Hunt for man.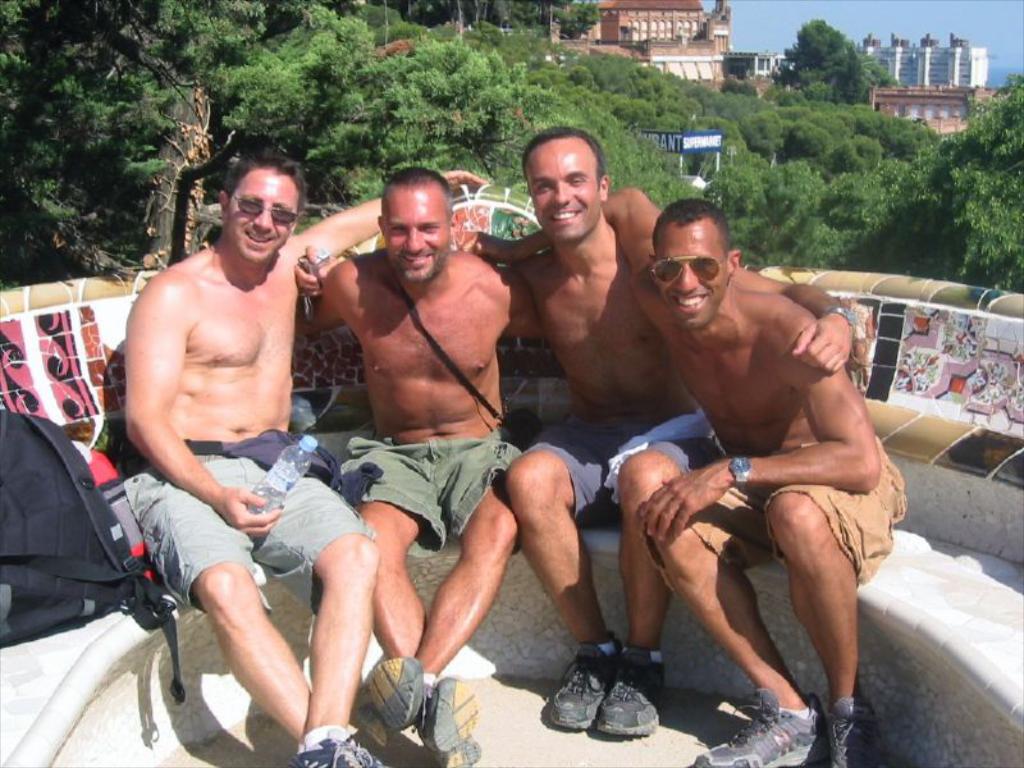
Hunted down at detection(115, 150, 378, 767).
